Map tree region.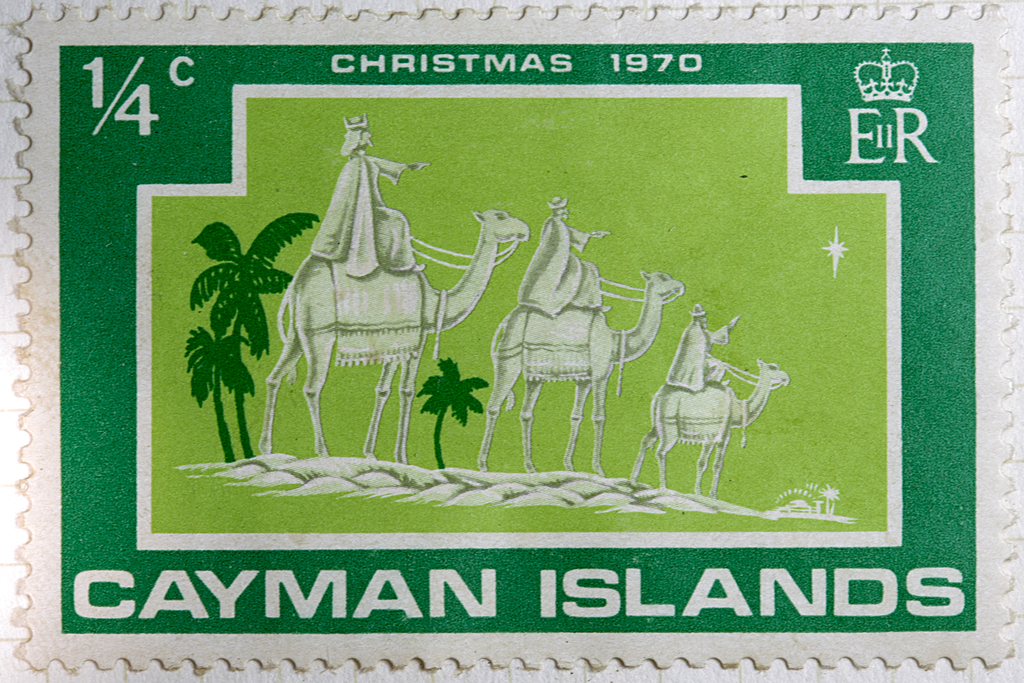
Mapped to bbox(410, 350, 486, 473).
